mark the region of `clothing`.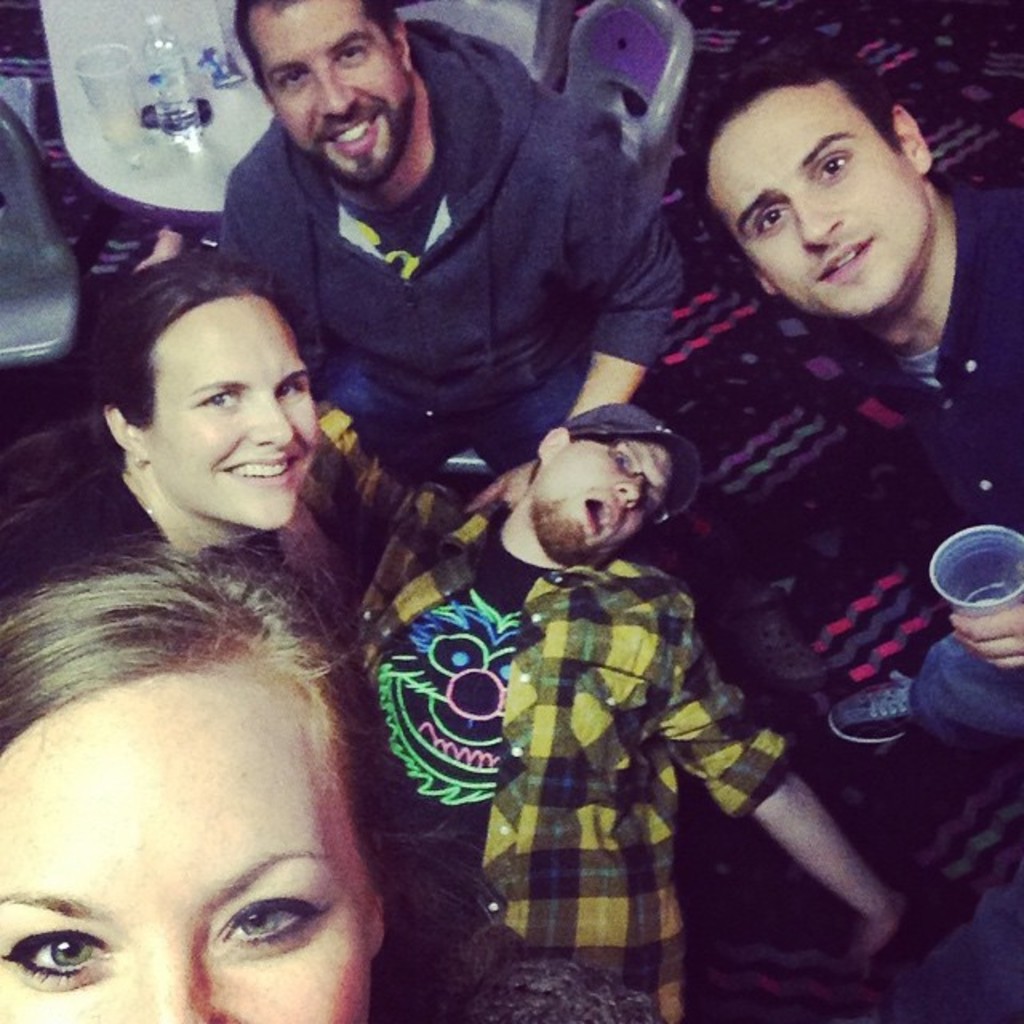
Region: l=298, t=402, r=789, b=1022.
